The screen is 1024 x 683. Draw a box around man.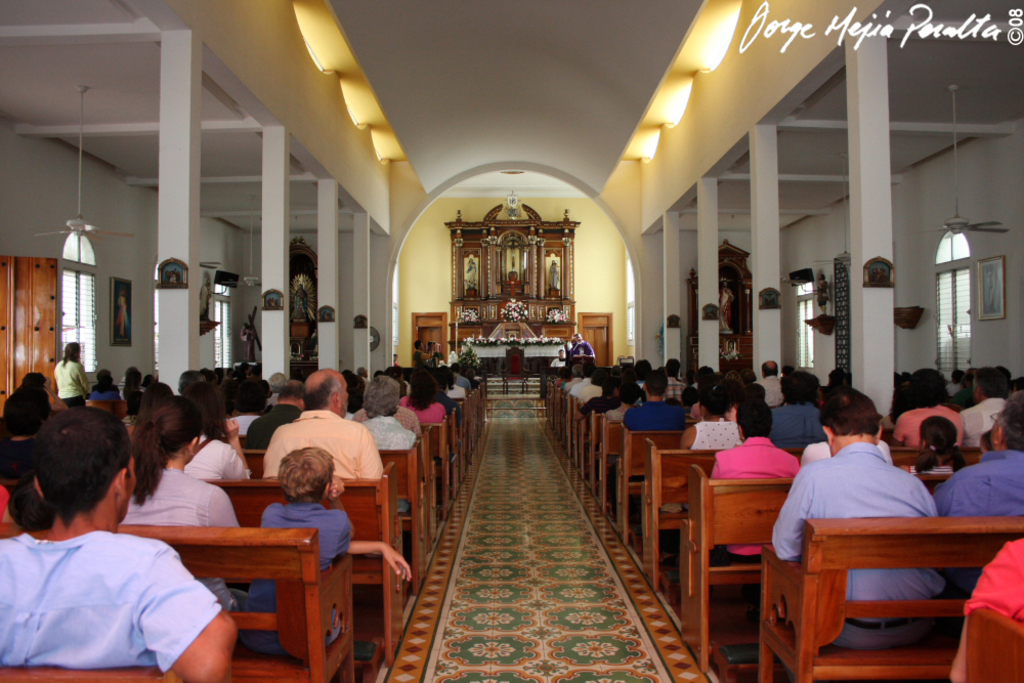
crop(567, 365, 592, 395).
